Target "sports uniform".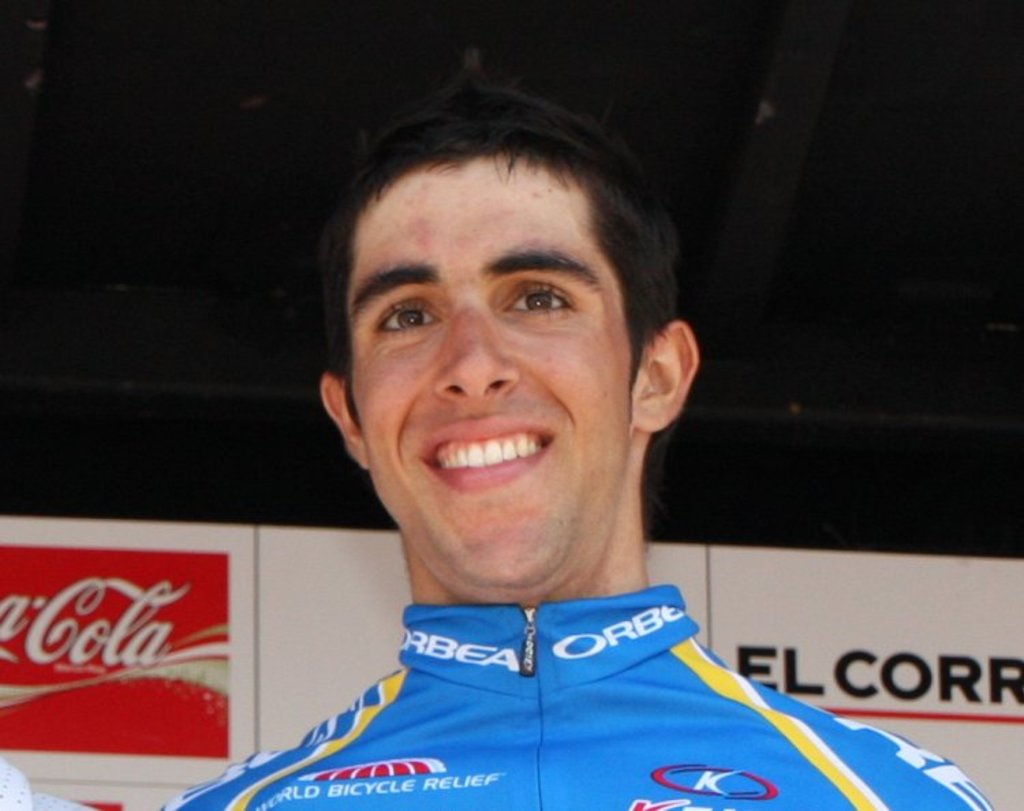
Target region: (158,586,987,810).
